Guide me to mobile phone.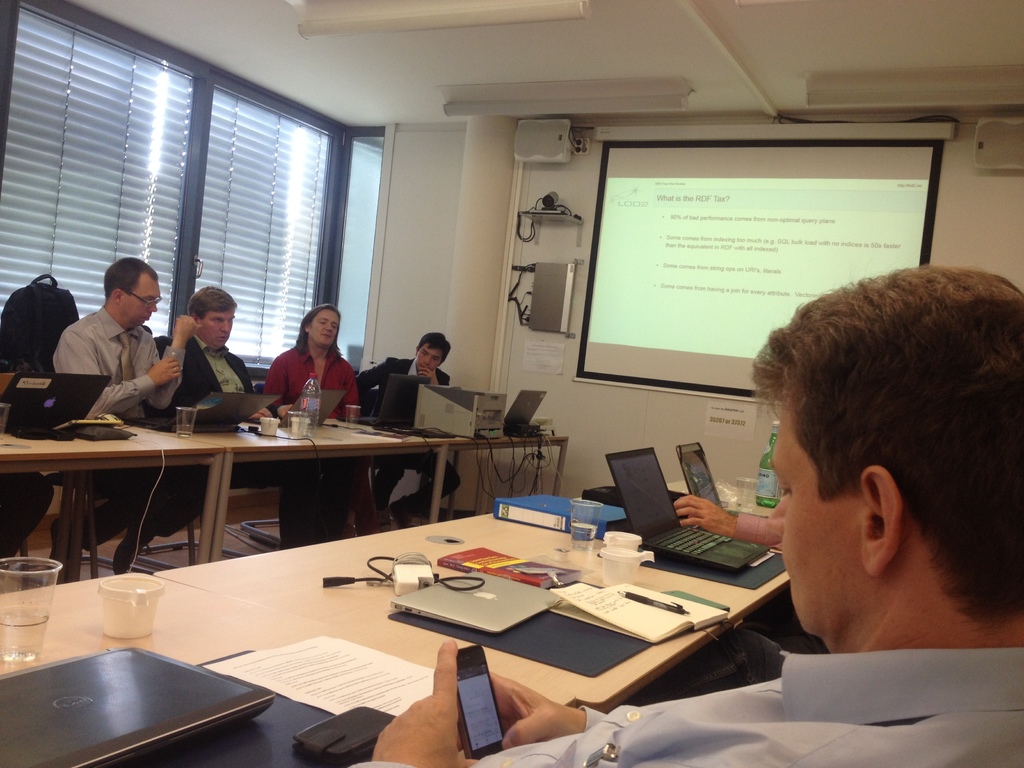
Guidance: left=447, top=646, right=504, bottom=763.
